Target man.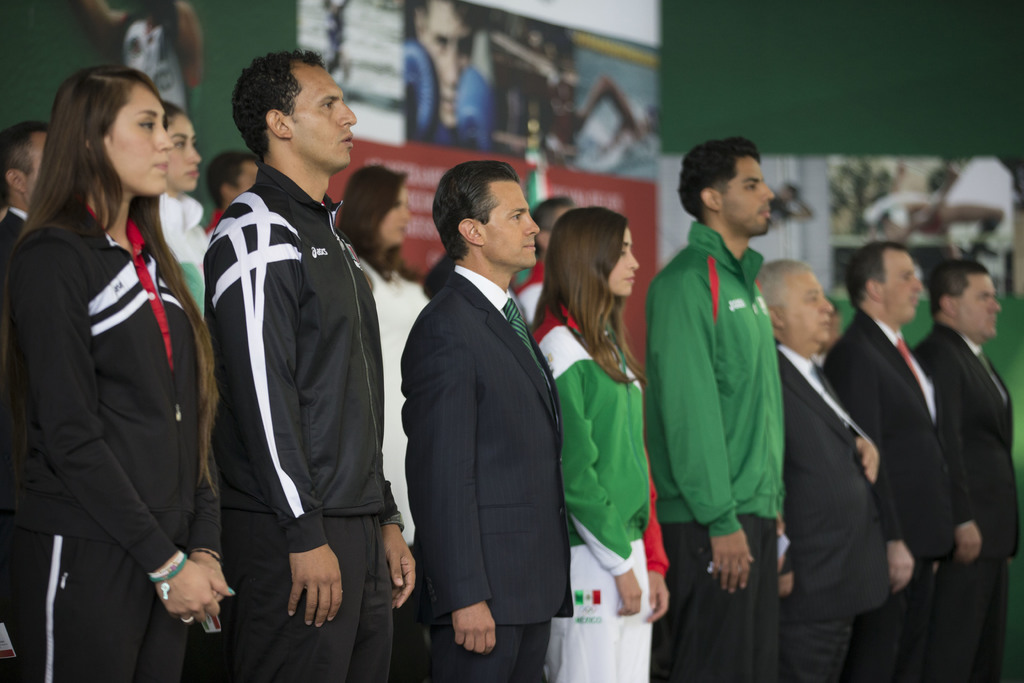
Target region: x1=911, y1=258, x2=1021, y2=682.
